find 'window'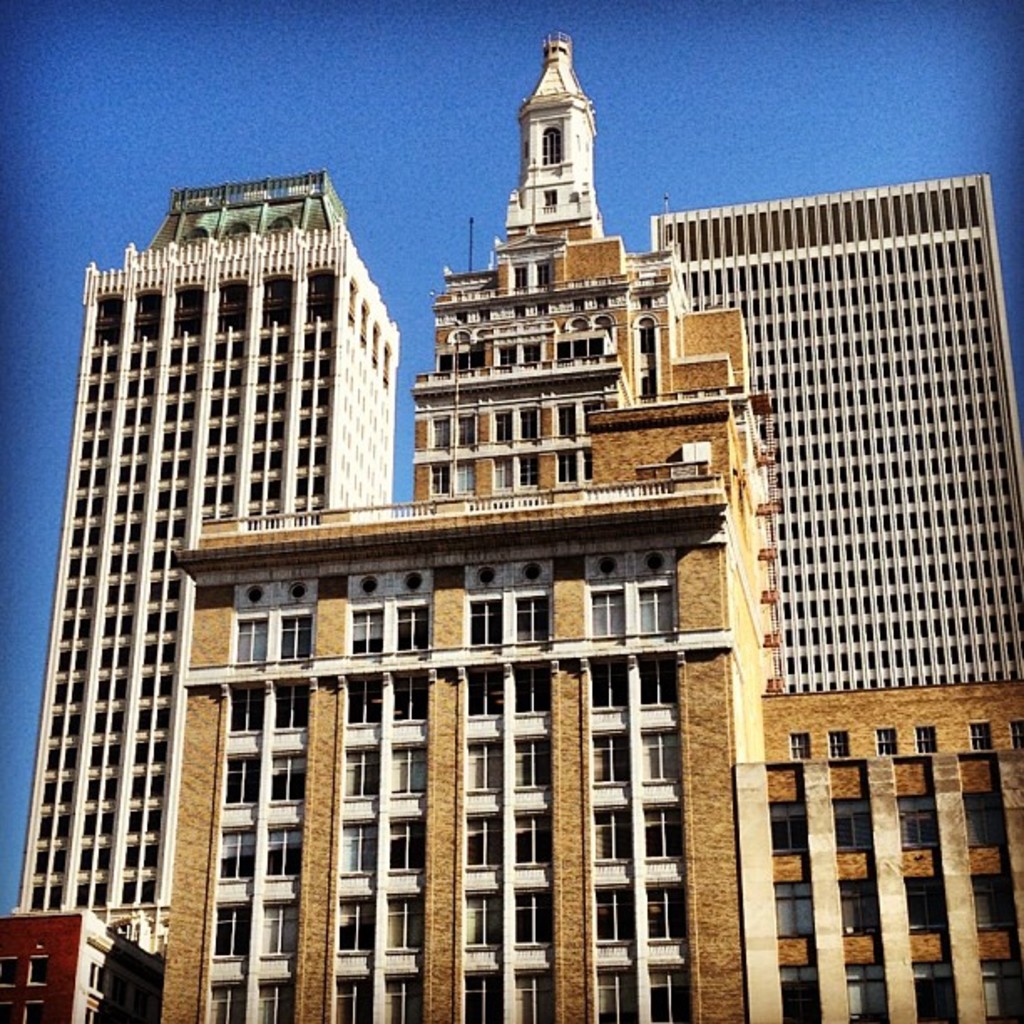
locate(340, 818, 383, 880)
